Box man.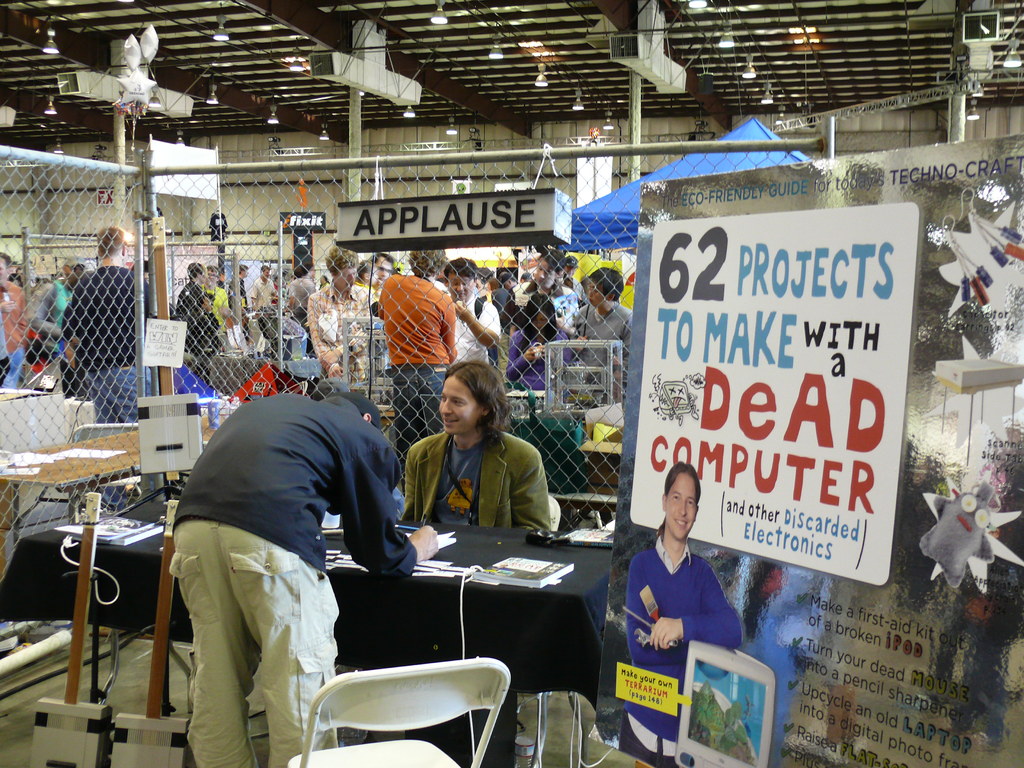
Rect(0, 249, 26, 387).
